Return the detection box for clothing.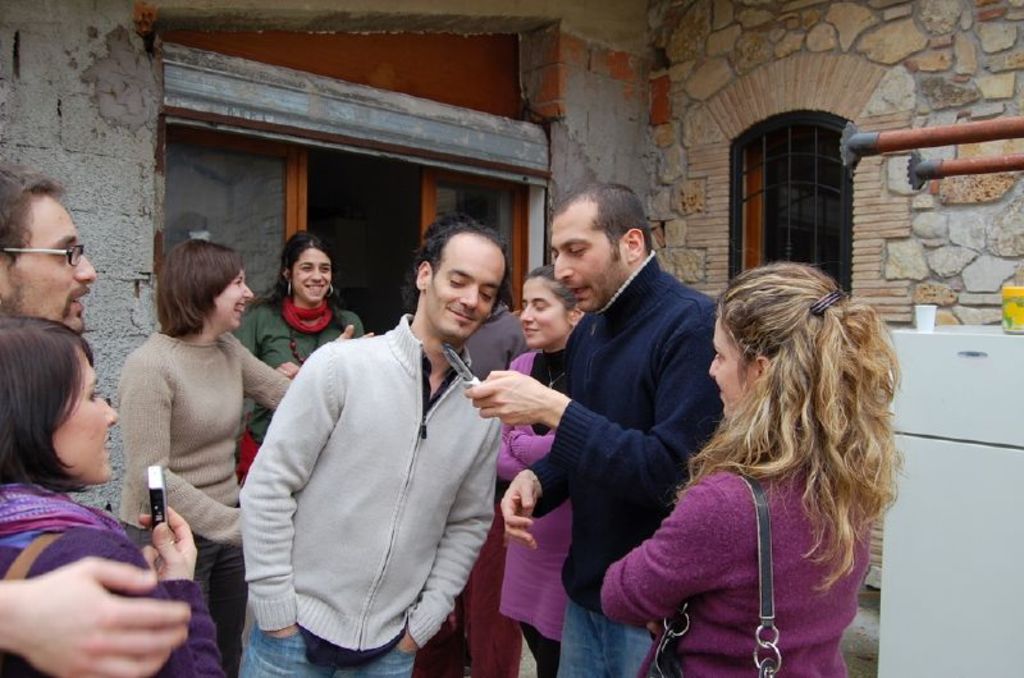
bbox(595, 439, 870, 677).
